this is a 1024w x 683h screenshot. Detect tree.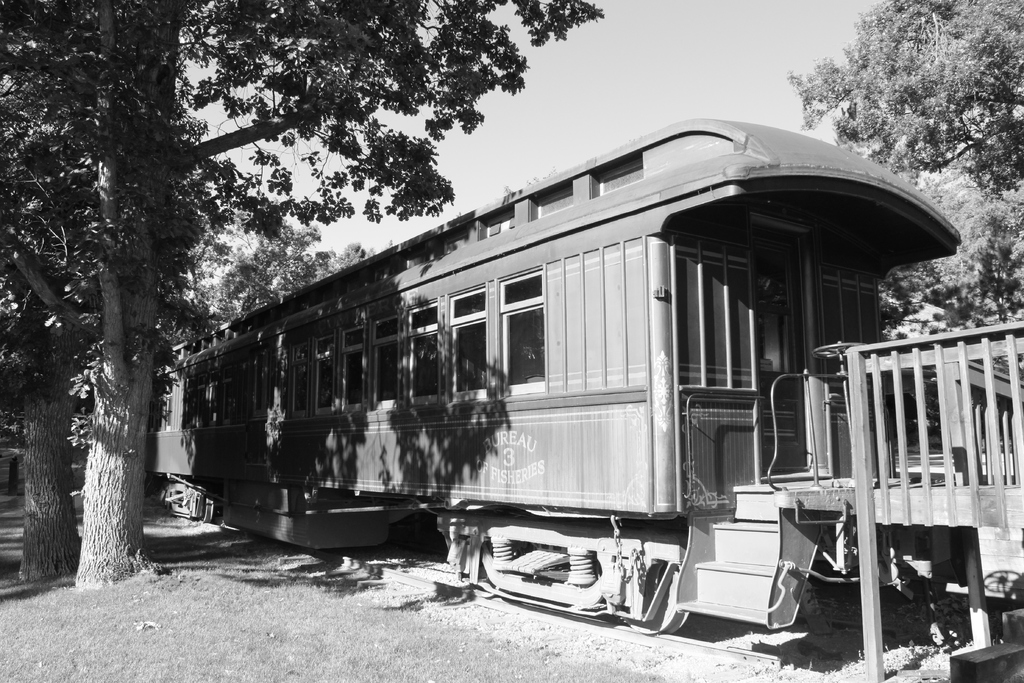
bbox=(787, 0, 1023, 325).
